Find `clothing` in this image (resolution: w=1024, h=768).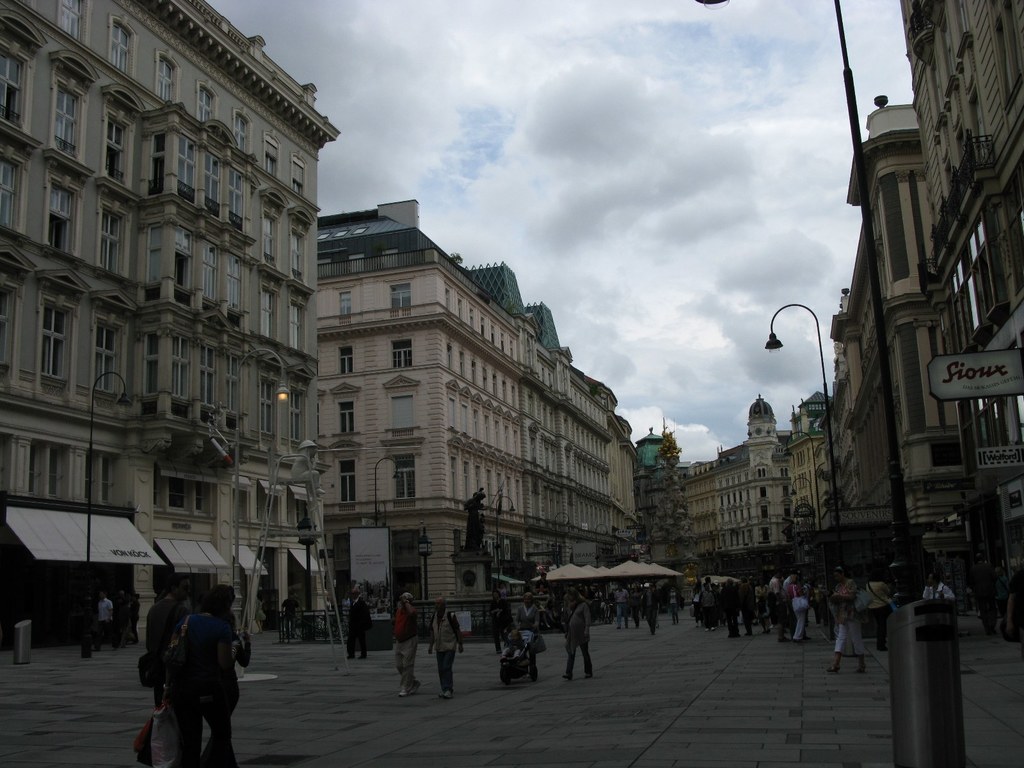
348:595:370:659.
